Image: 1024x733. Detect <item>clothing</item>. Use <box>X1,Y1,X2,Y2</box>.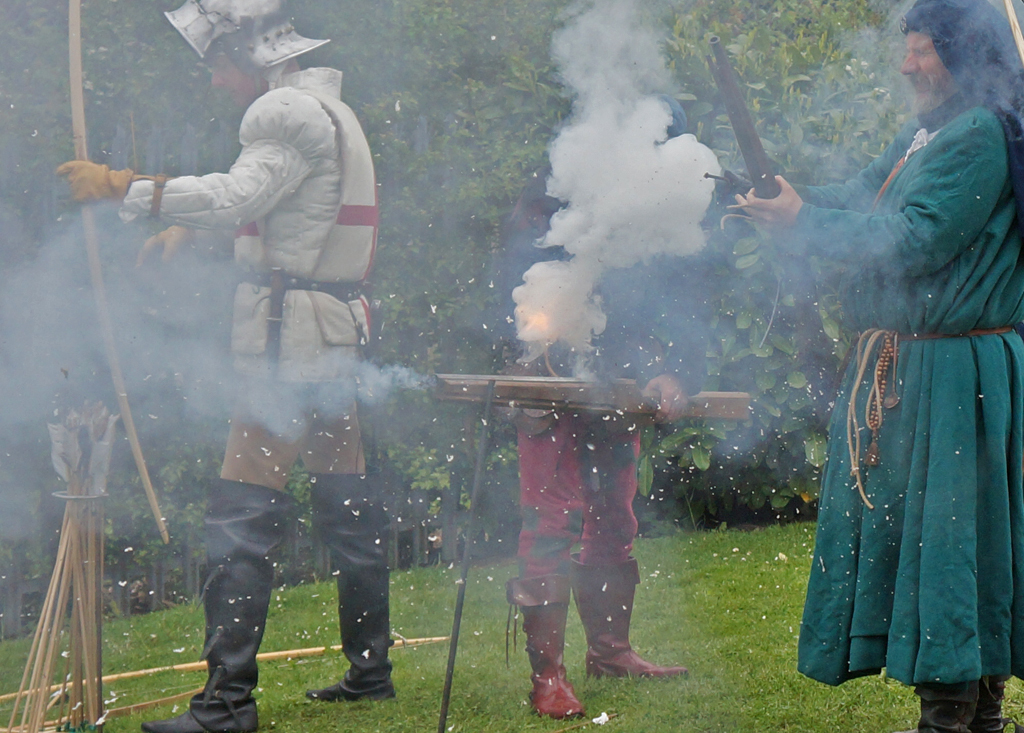
<box>475,144,649,595</box>.
